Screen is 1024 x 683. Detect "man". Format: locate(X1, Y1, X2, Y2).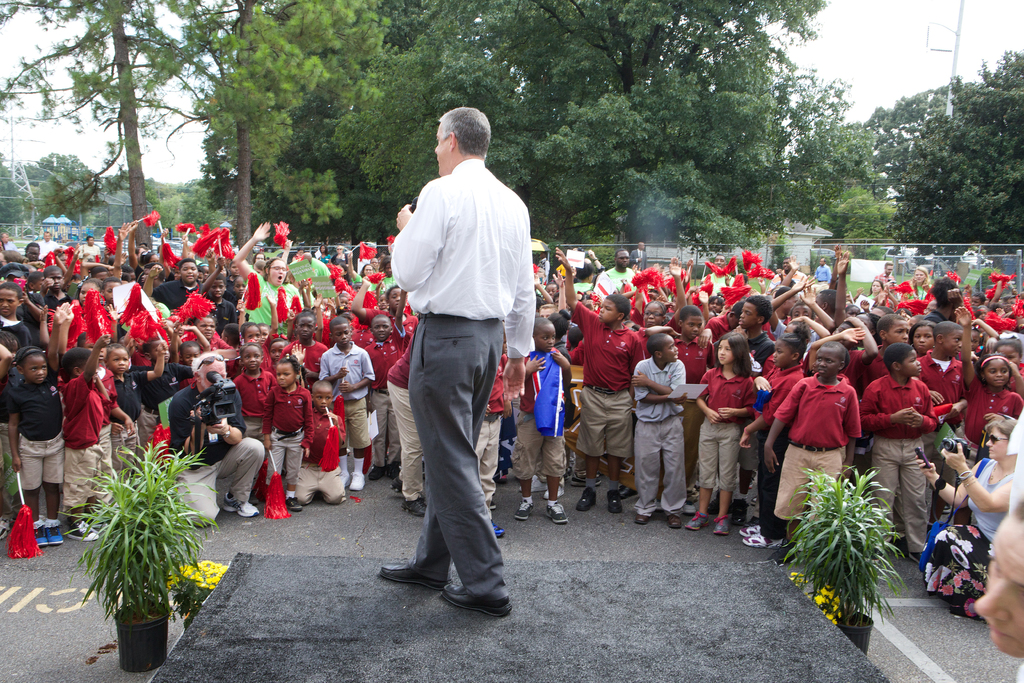
locate(605, 247, 636, 279).
